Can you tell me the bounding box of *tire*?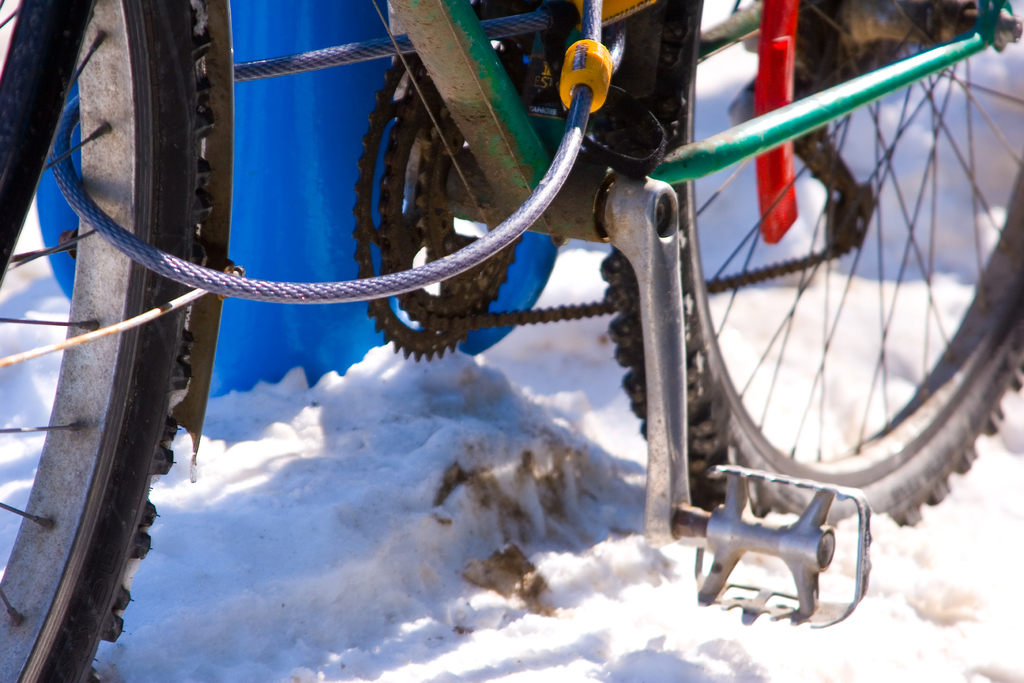
[8,86,214,682].
